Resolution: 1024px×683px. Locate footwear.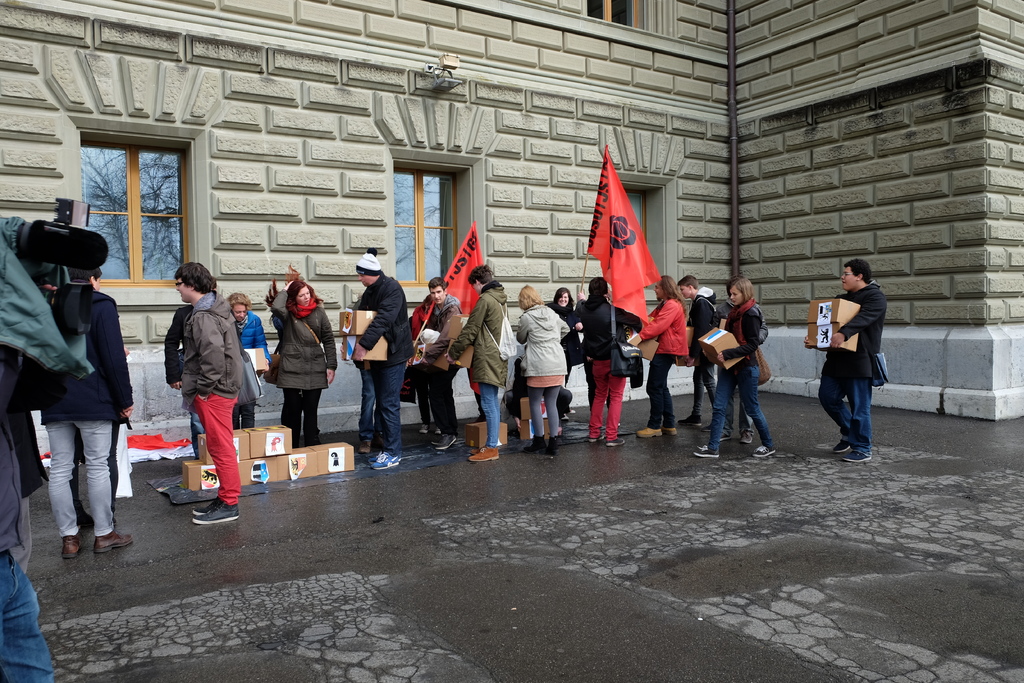
{"x1": 847, "y1": 451, "x2": 872, "y2": 462}.
